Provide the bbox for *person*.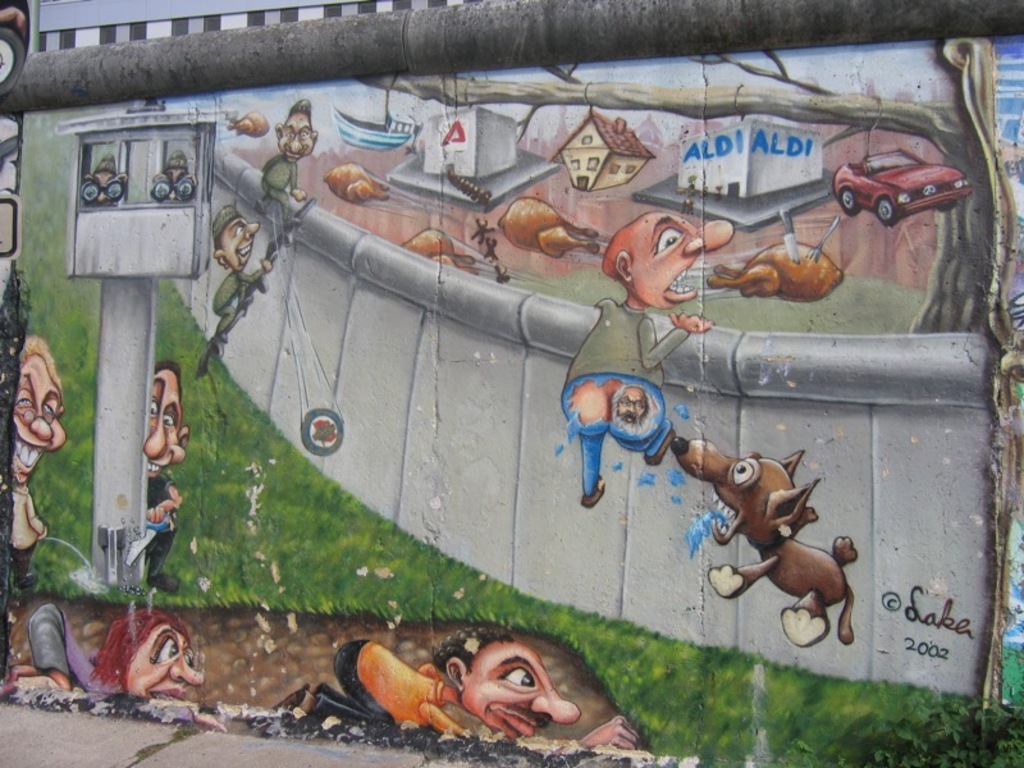
(left=147, top=360, right=191, bottom=590).
